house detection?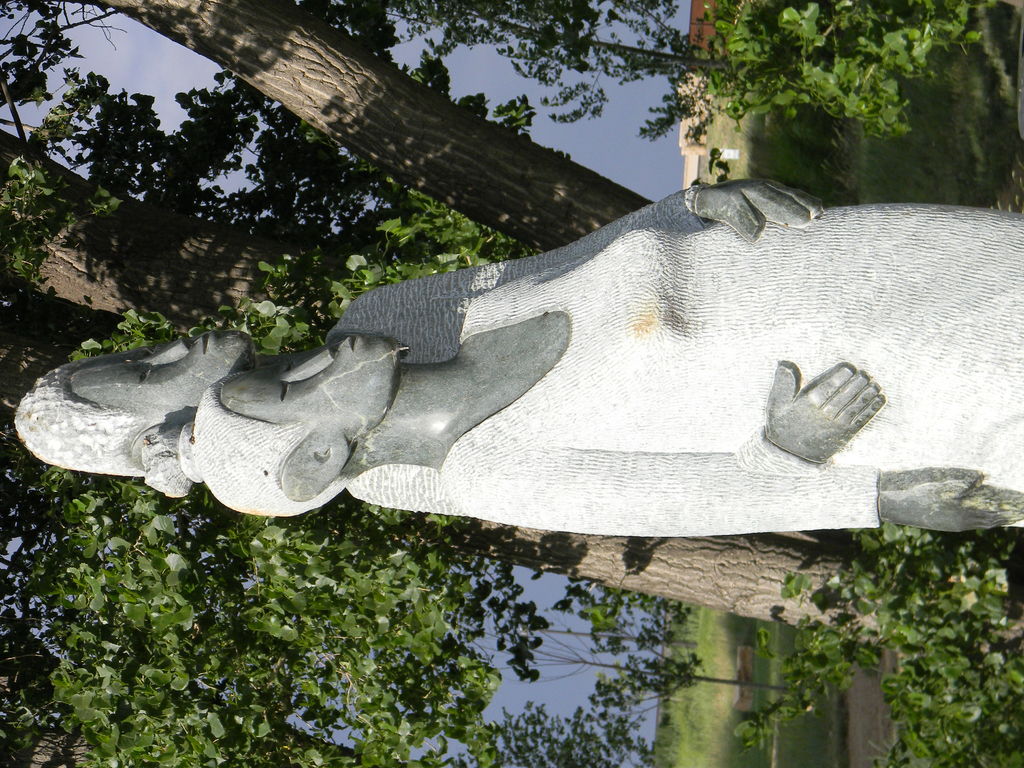
[x1=689, y1=0, x2=744, y2=62]
